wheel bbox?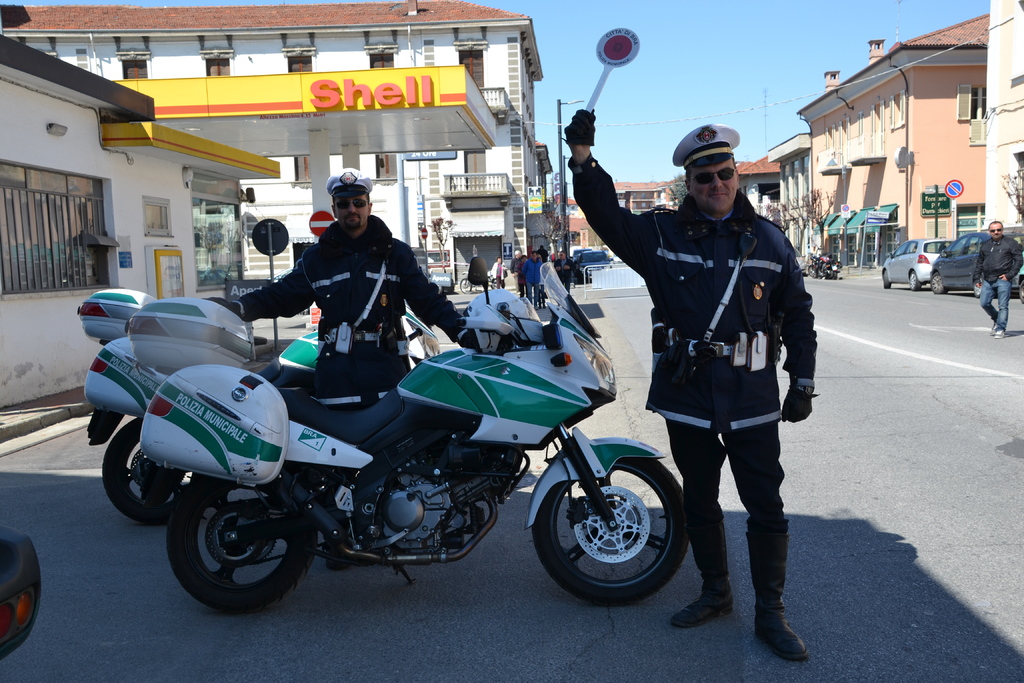
976/277/986/296
